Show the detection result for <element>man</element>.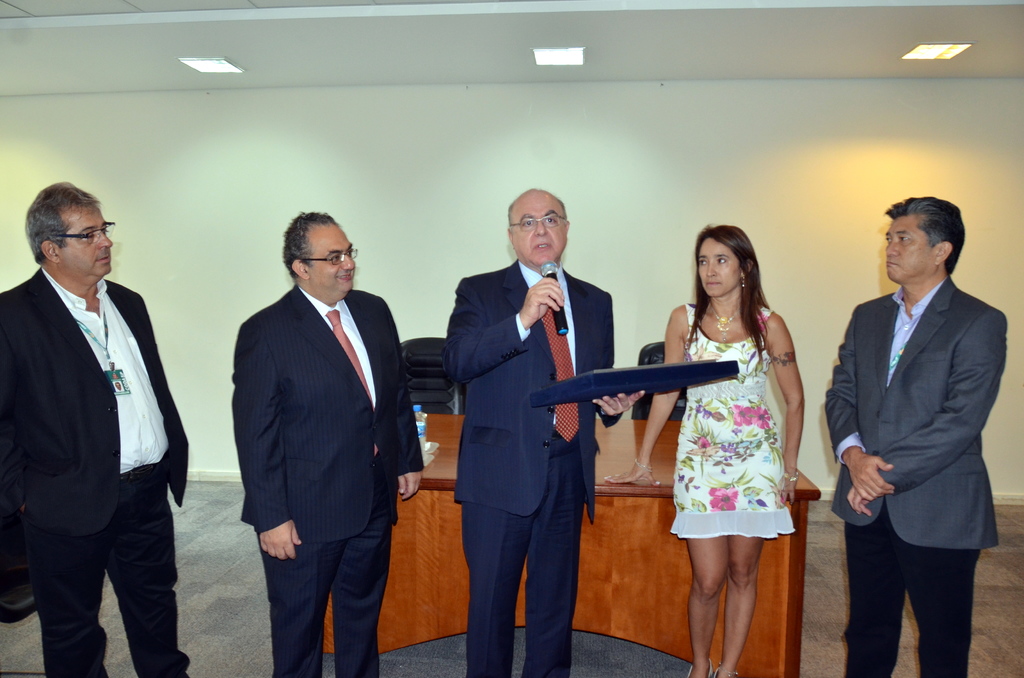
bbox(442, 182, 741, 677).
